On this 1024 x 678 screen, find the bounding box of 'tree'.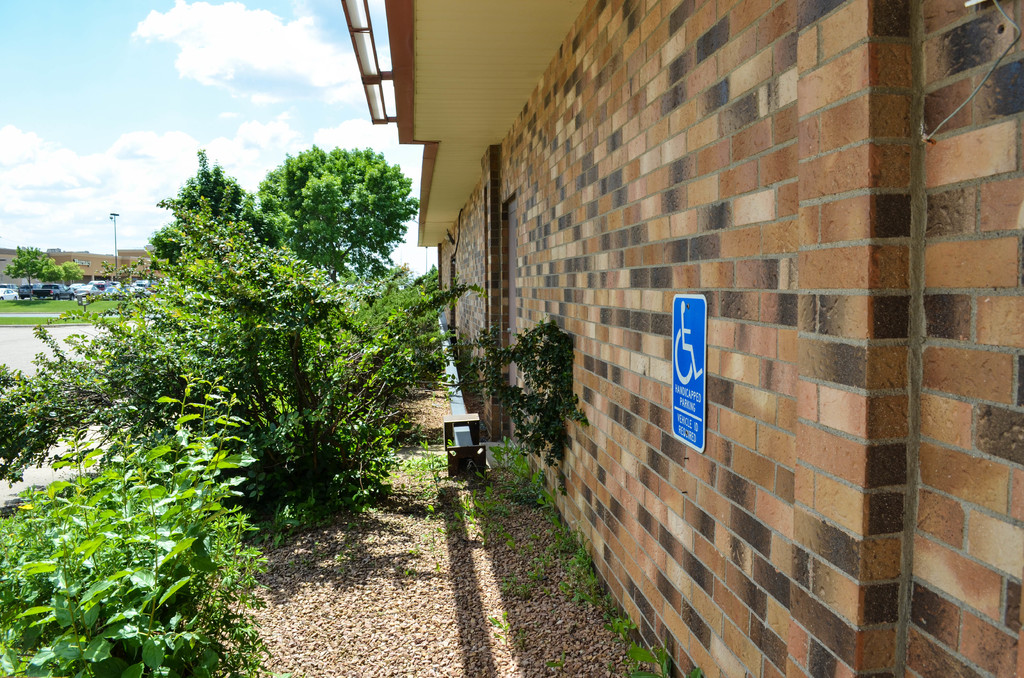
Bounding box: l=61, t=260, r=84, b=294.
